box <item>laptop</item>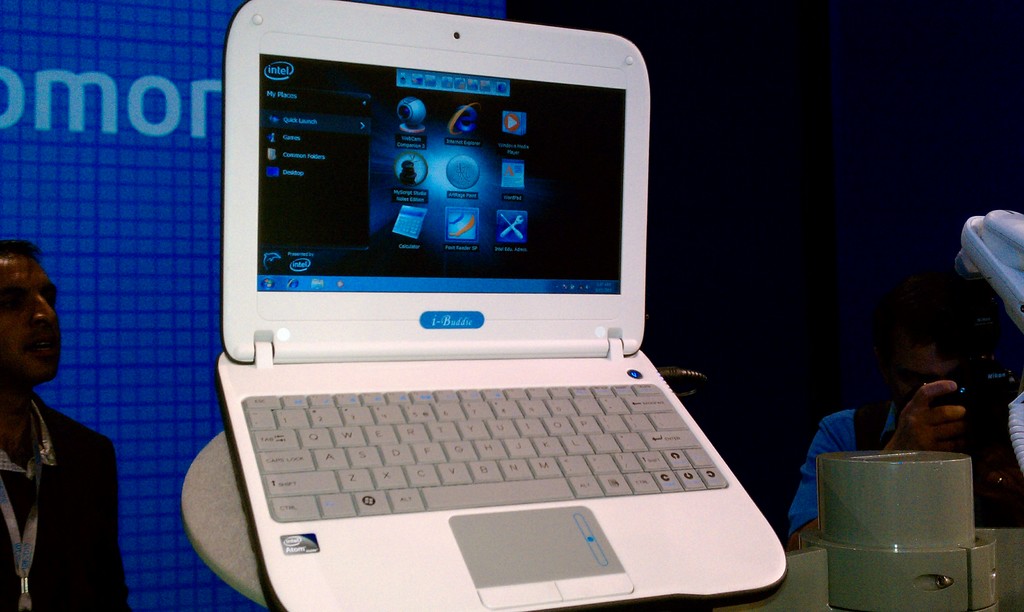
<region>223, 0, 790, 611</region>
